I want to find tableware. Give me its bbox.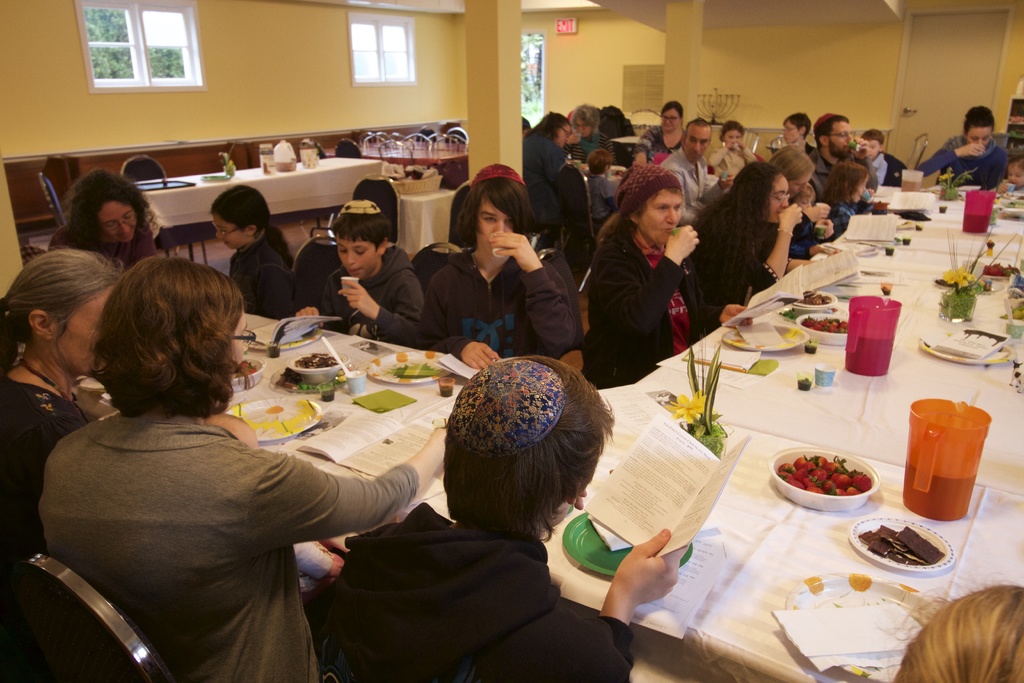
362 349 456 386.
